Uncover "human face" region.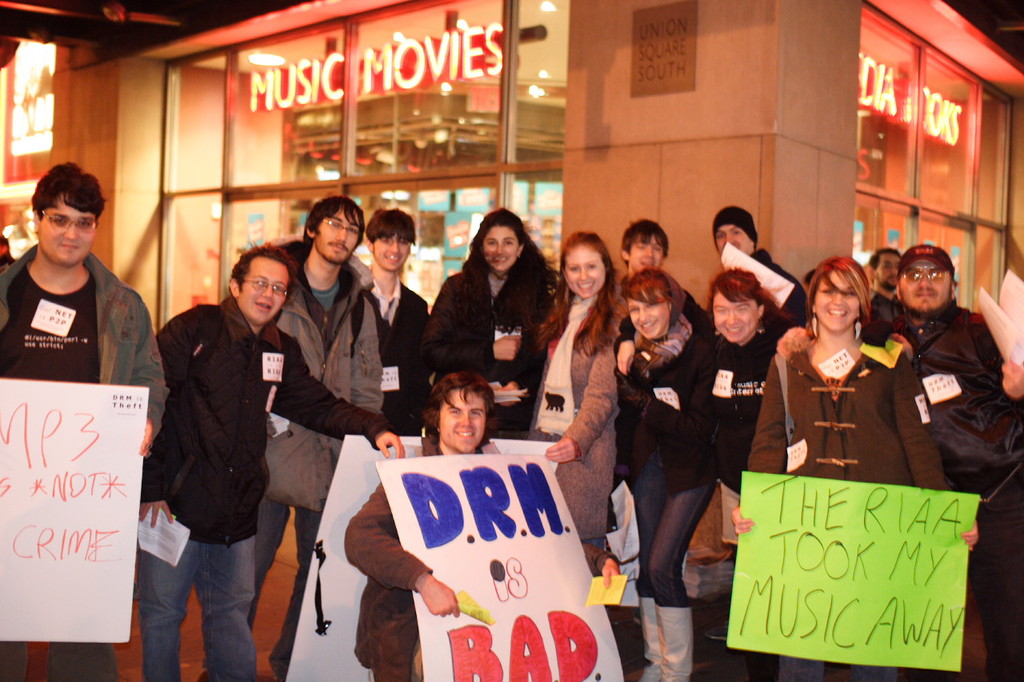
Uncovered: bbox=[713, 289, 758, 344].
